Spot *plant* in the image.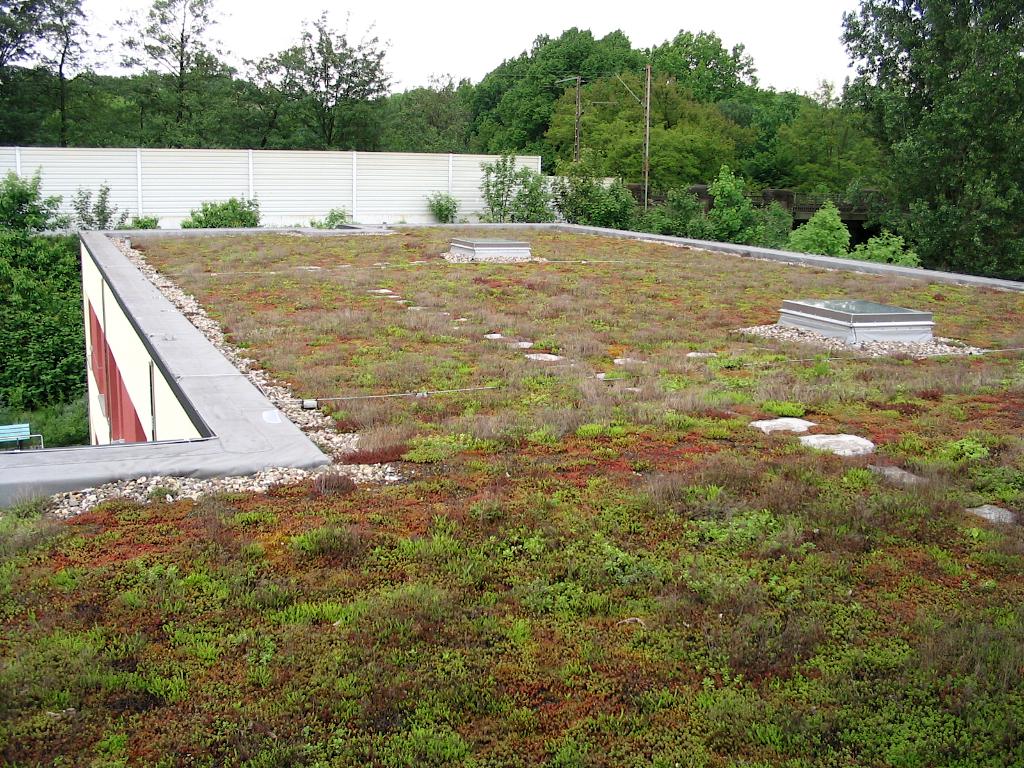
*plant* found at (747, 193, 794, 257).
